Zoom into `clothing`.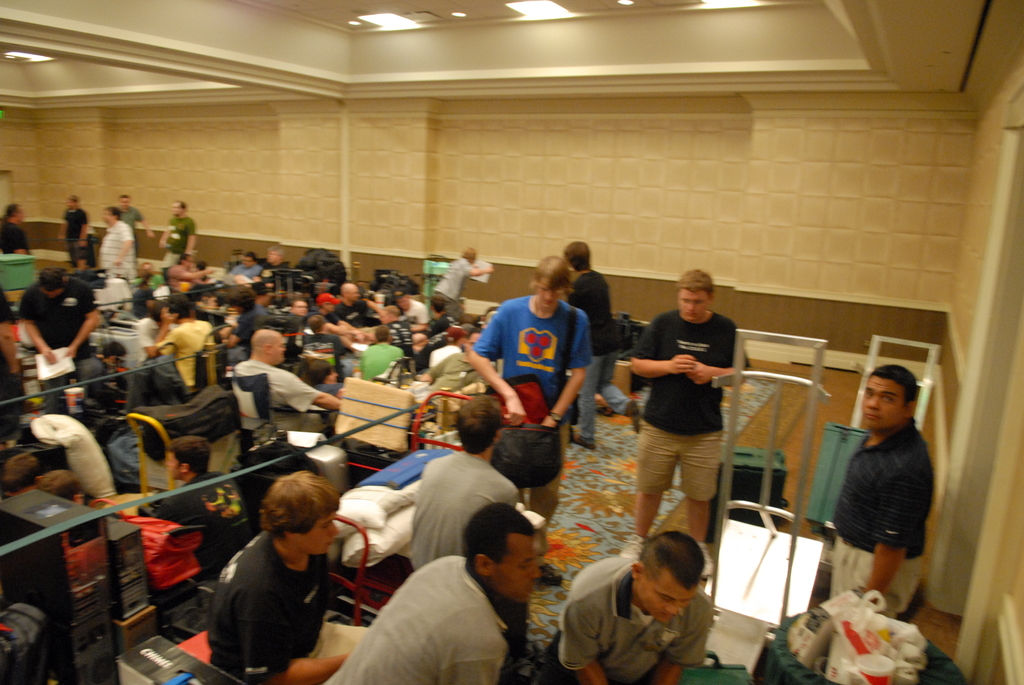
Zoom target: 321,546,514,684.
